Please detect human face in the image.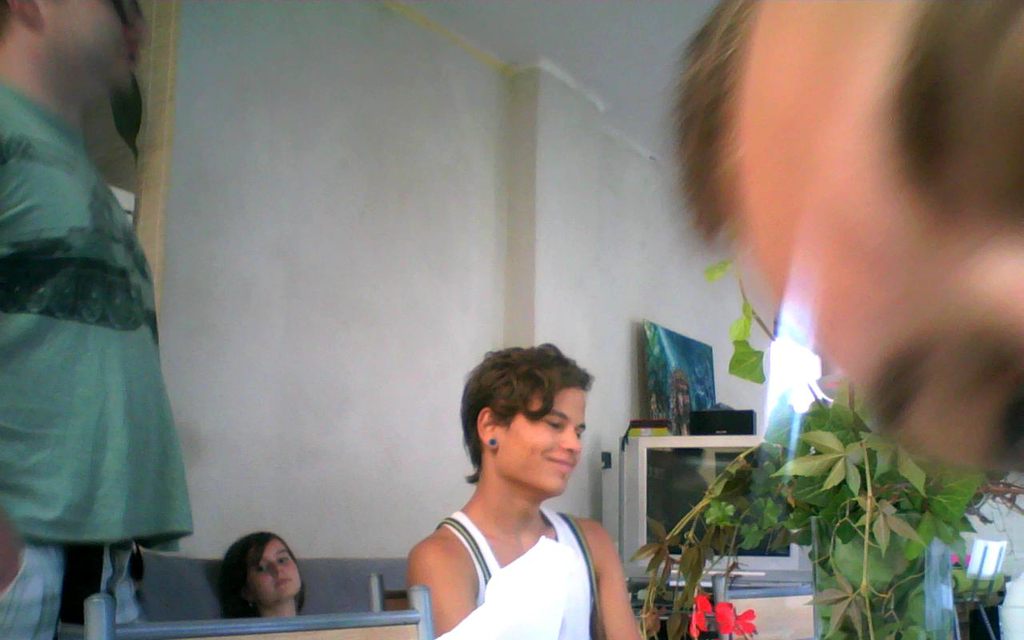
pyautogui.locateOnScreen(253, 538, 302, 605).
